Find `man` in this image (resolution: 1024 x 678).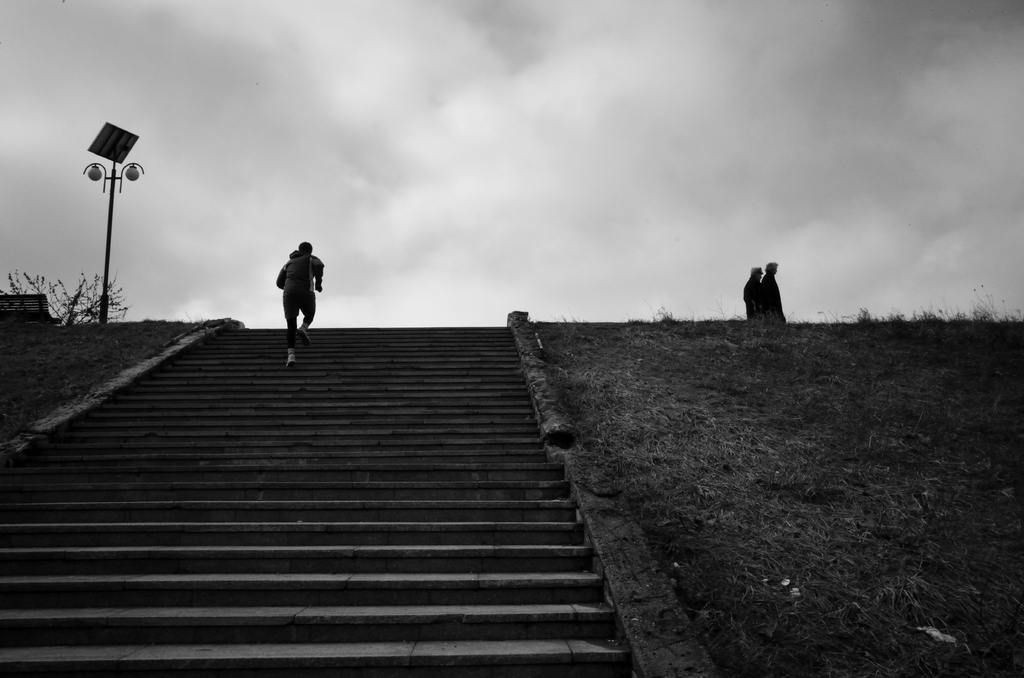
<region>274, 238, 321, 360</region>.
